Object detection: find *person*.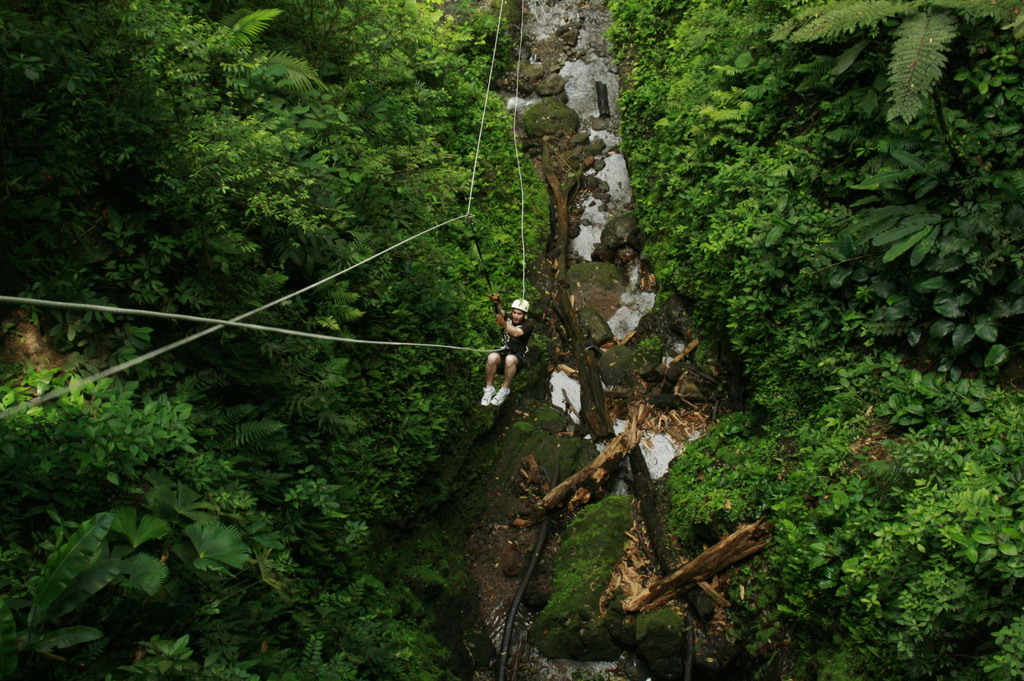
locate(471, 282, 540, 412).
